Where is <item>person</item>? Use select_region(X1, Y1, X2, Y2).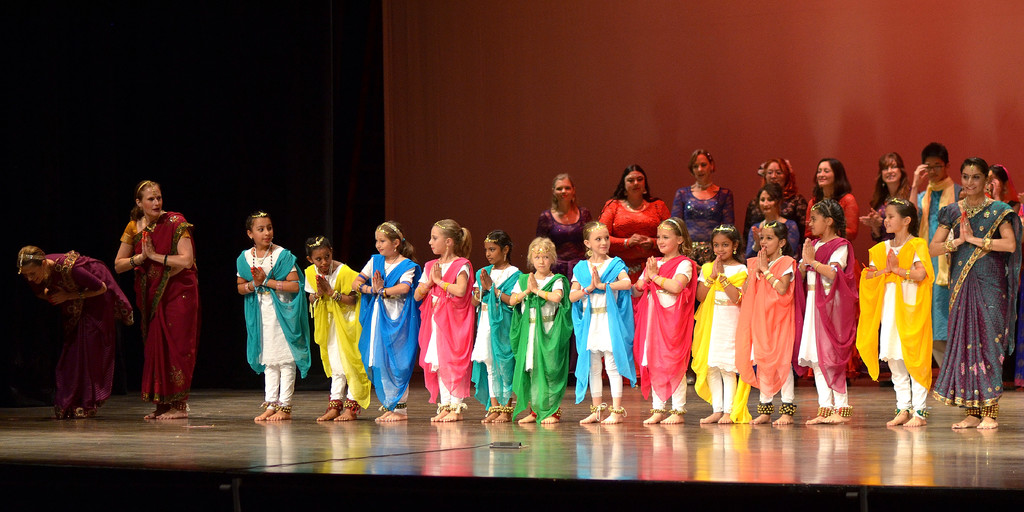
select_region(297, 241, 367, 426).
